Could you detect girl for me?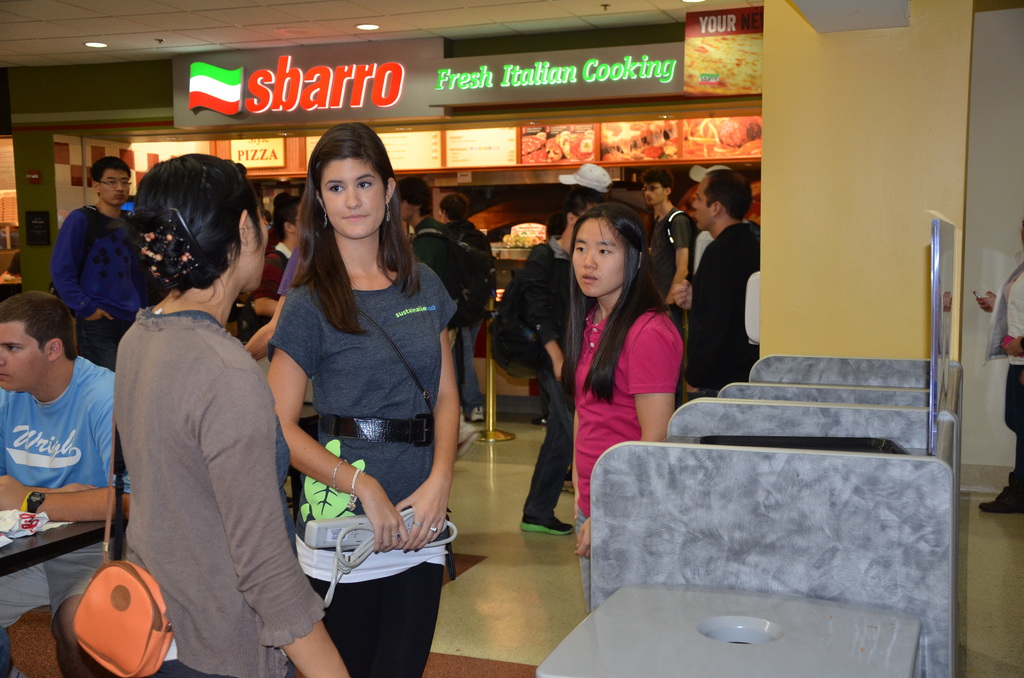
Detection result: {"x1": 268, "y1": 125, "x2": 461, "y2": 677}.
